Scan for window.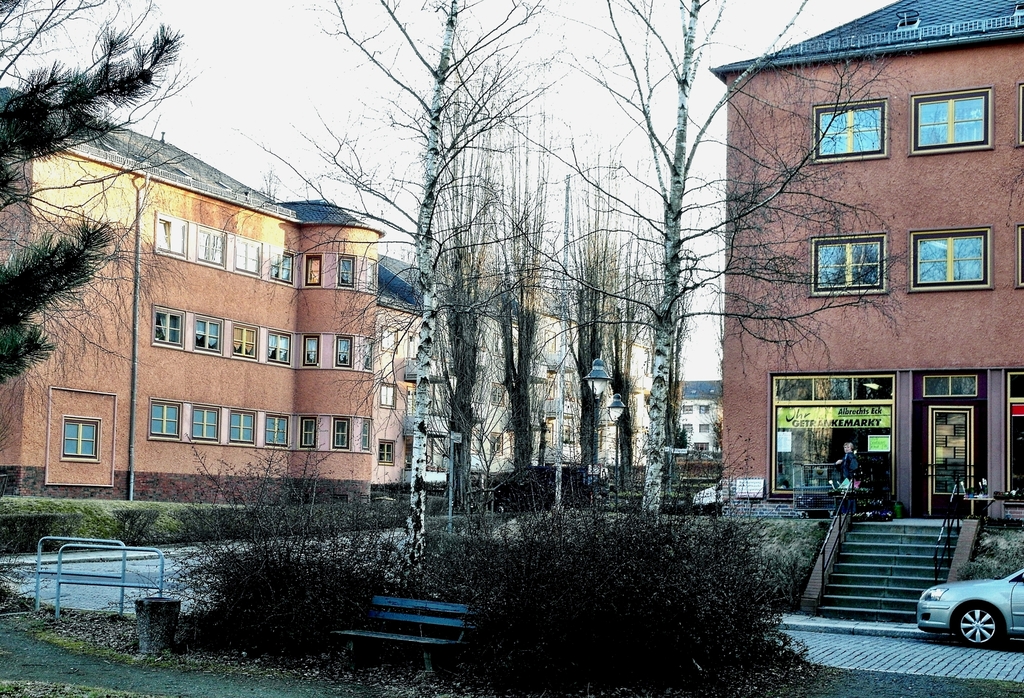
Scan result: bbox(225, 404, 258, 447).
